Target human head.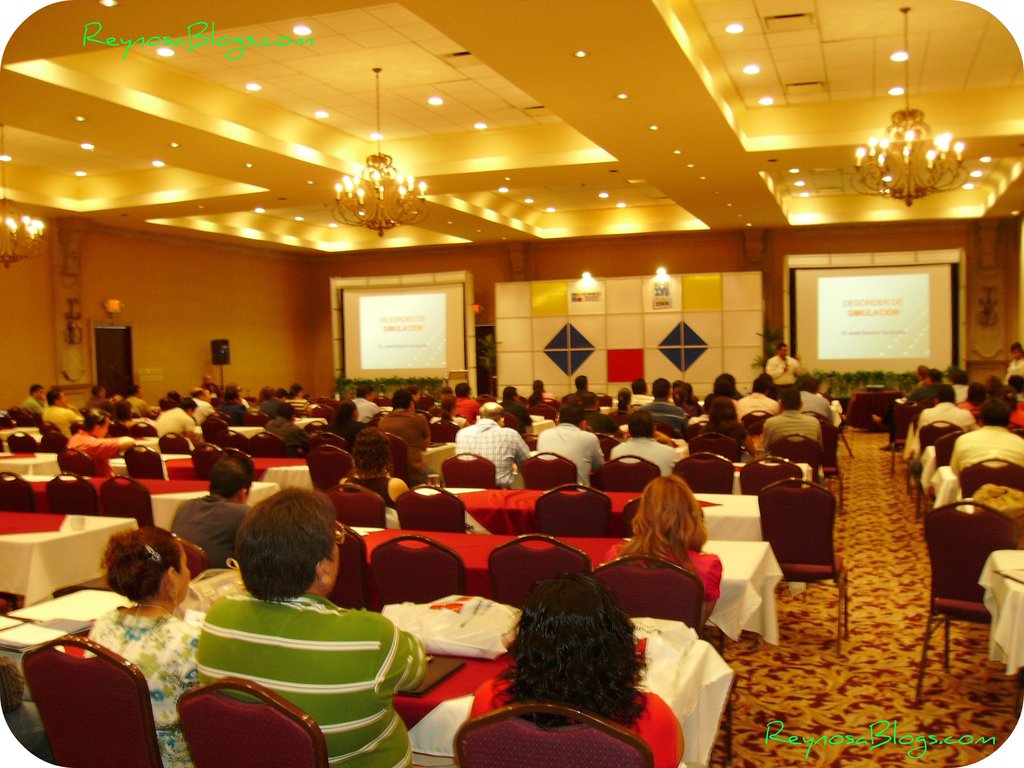
Target region: box(128, 381, 140, 393).
